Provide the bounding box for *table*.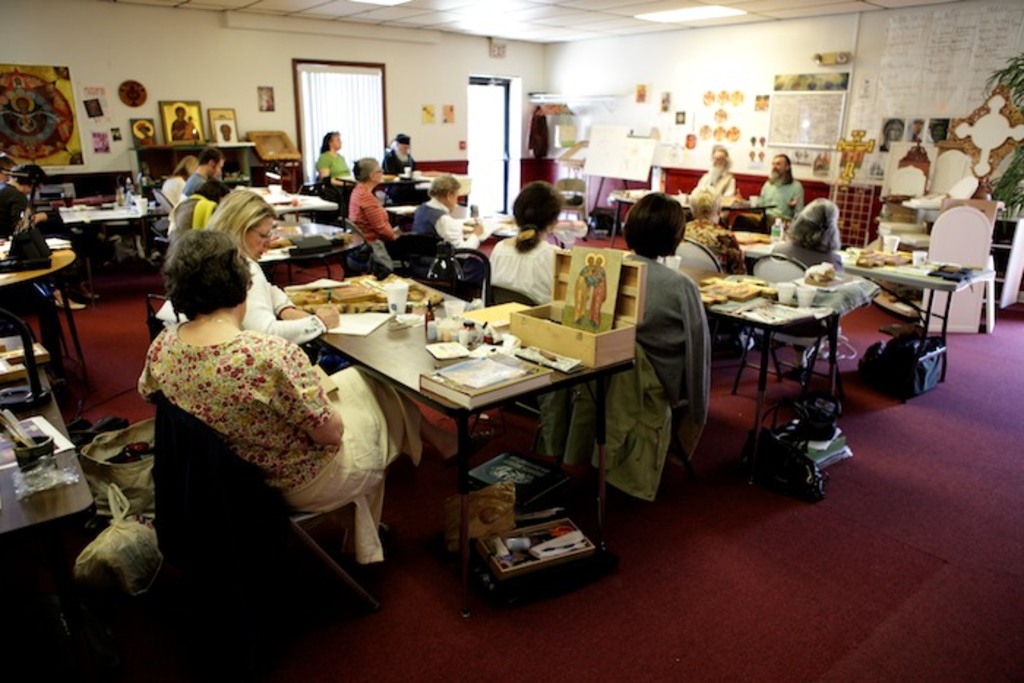
{"left": 380, "top": 173, "right": 433, "bottom": 199}.
